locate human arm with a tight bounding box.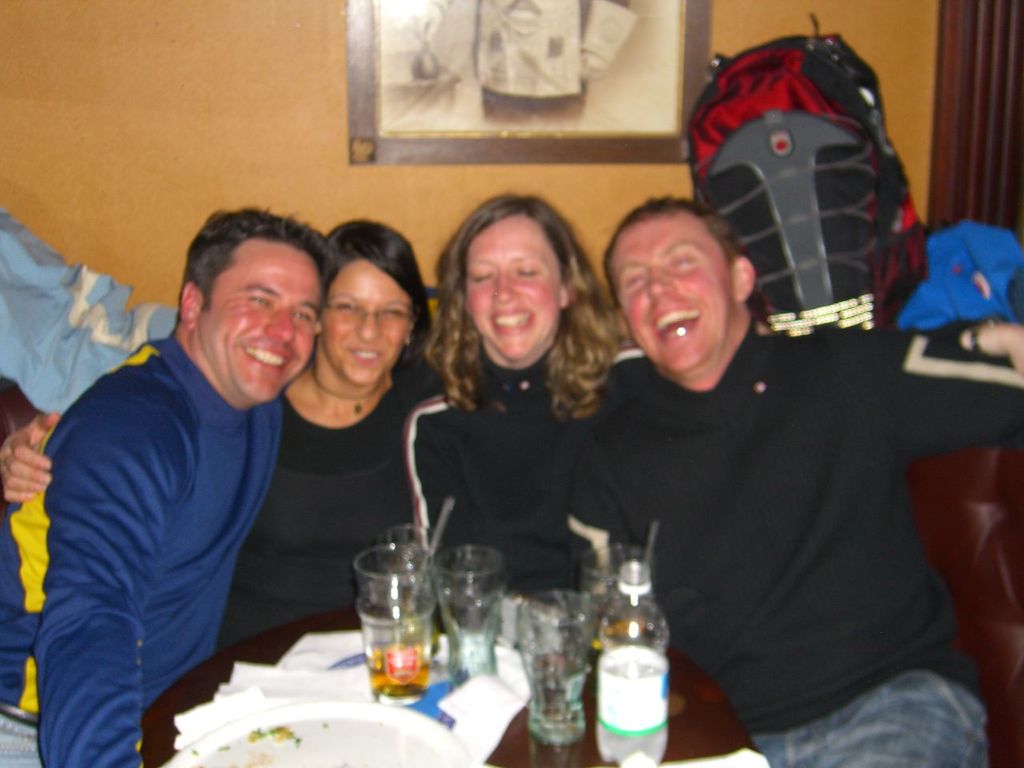
(x1=0, y1=408, x2=55, y2=506).
